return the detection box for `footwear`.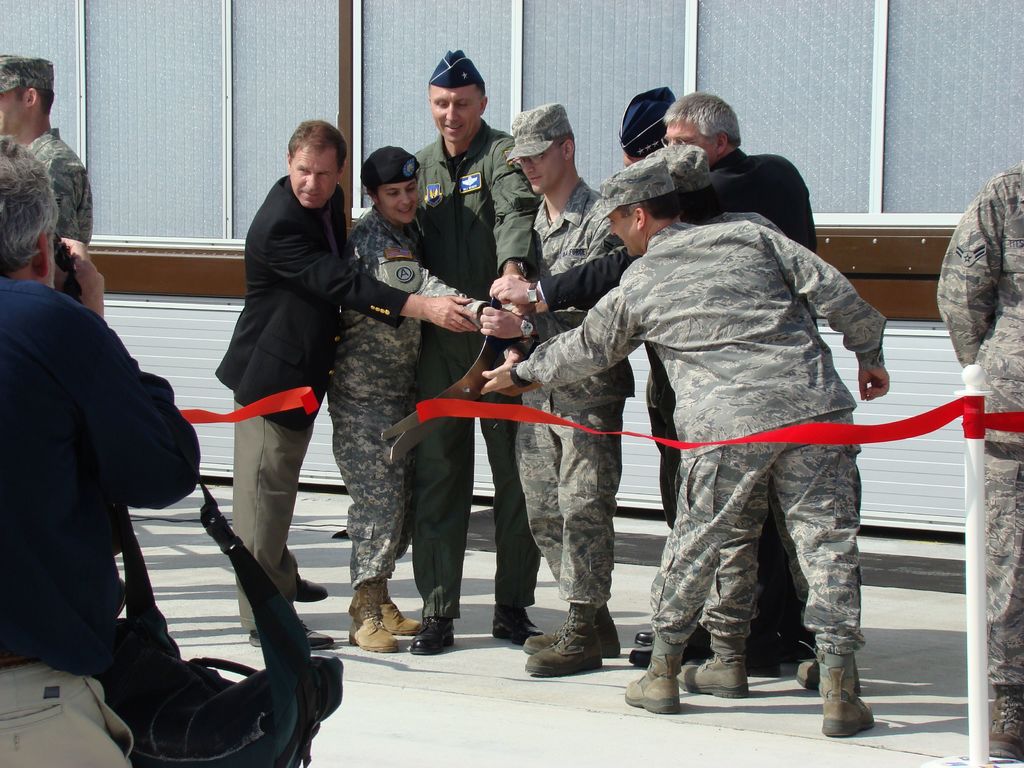
406 612 459 653.
